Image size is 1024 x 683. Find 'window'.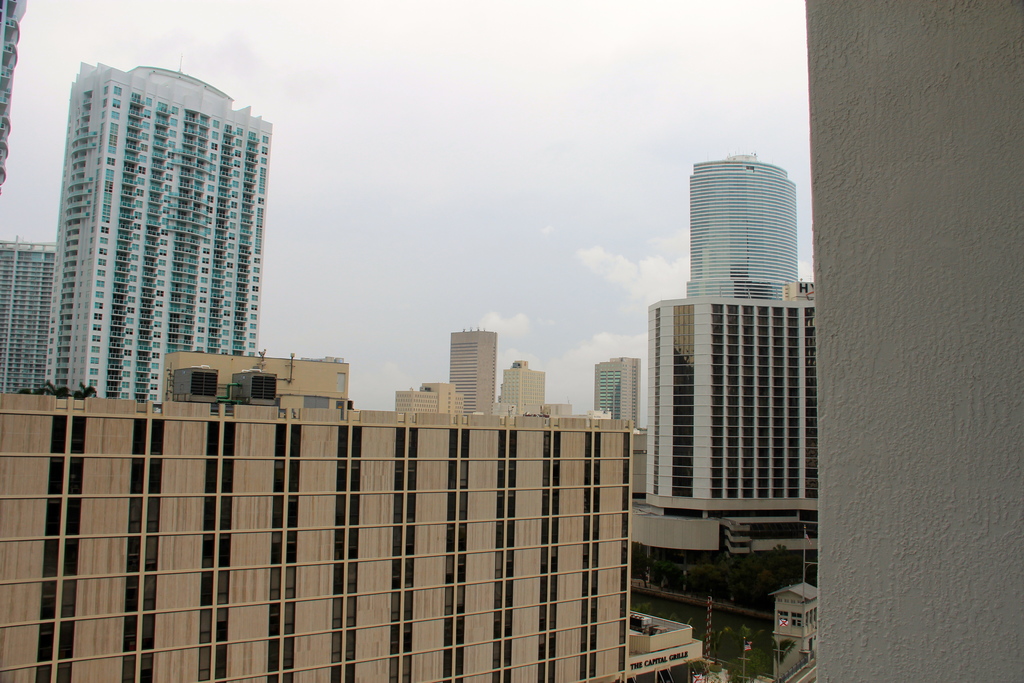
(left=253, top=257, right=262, bottom=263).
